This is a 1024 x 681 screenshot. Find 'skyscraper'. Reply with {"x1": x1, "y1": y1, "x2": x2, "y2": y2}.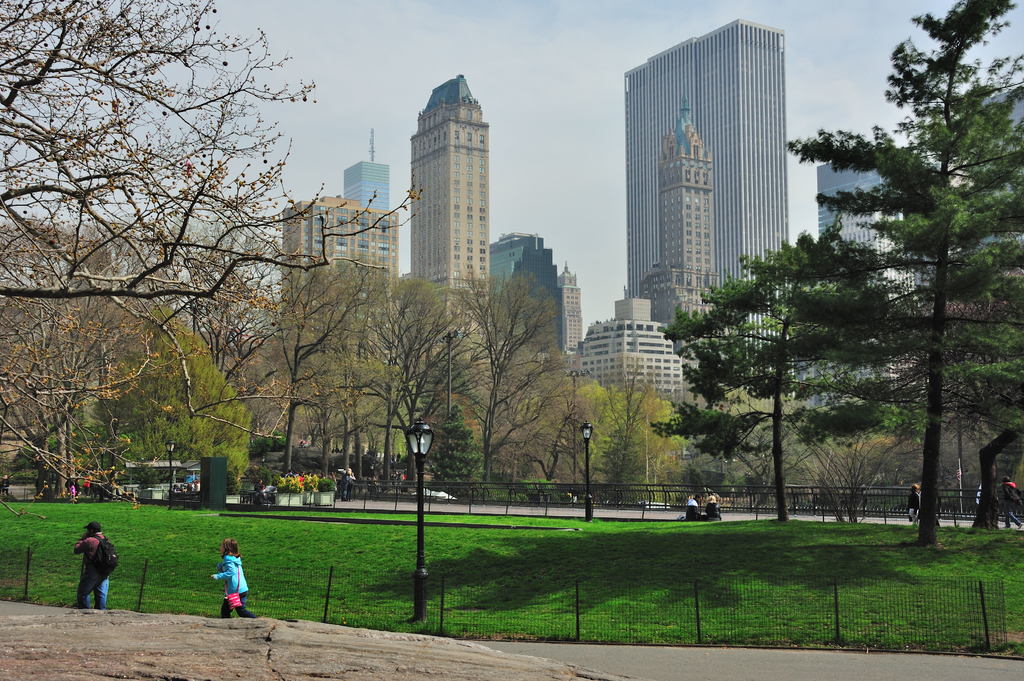
{"x1": 327, "y1": 155, "x2": 397, "y2": 209}.
